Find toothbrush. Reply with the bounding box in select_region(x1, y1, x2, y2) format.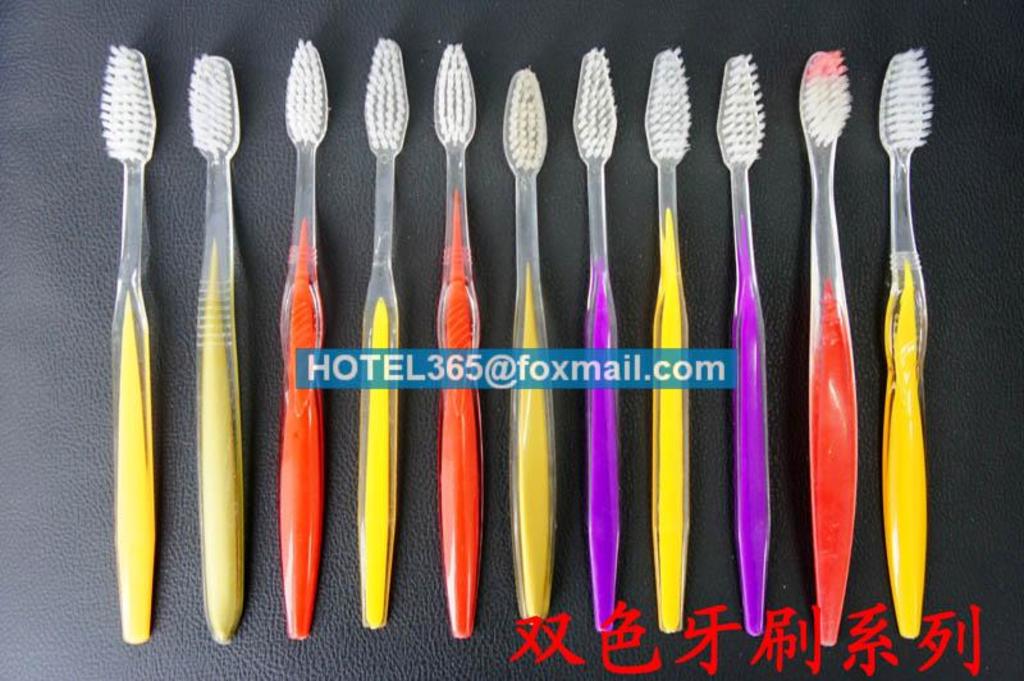
select_region(800, 52, 851, 644).
